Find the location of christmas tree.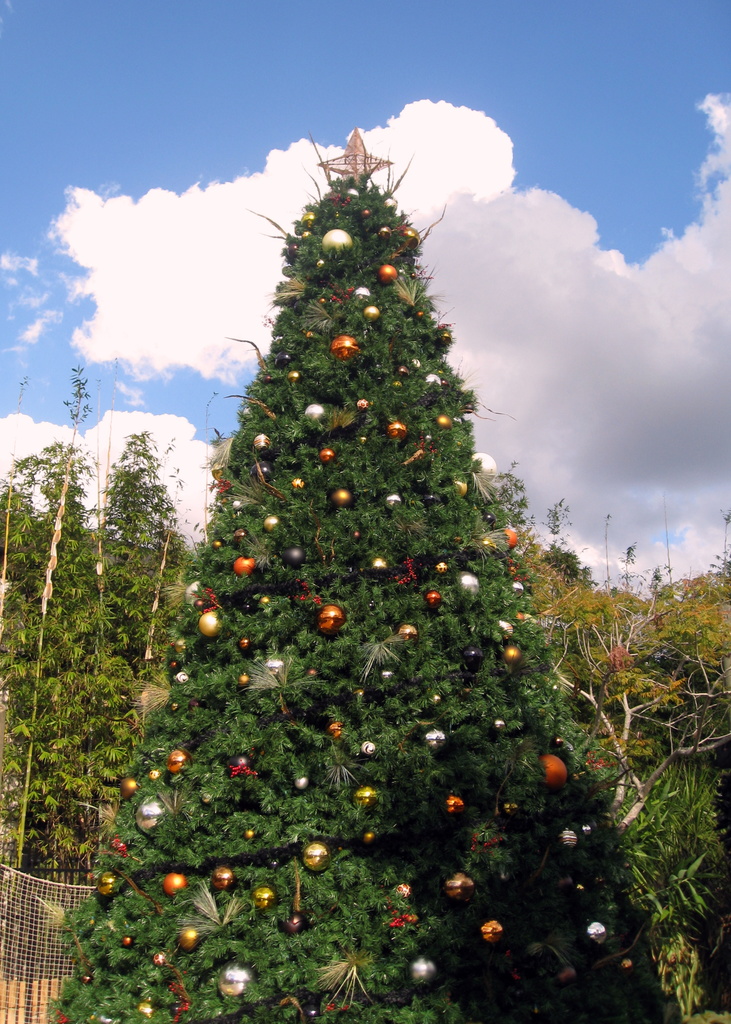
Location: pyautogui.locateOnScreen(44, 120, 721, 1023).
